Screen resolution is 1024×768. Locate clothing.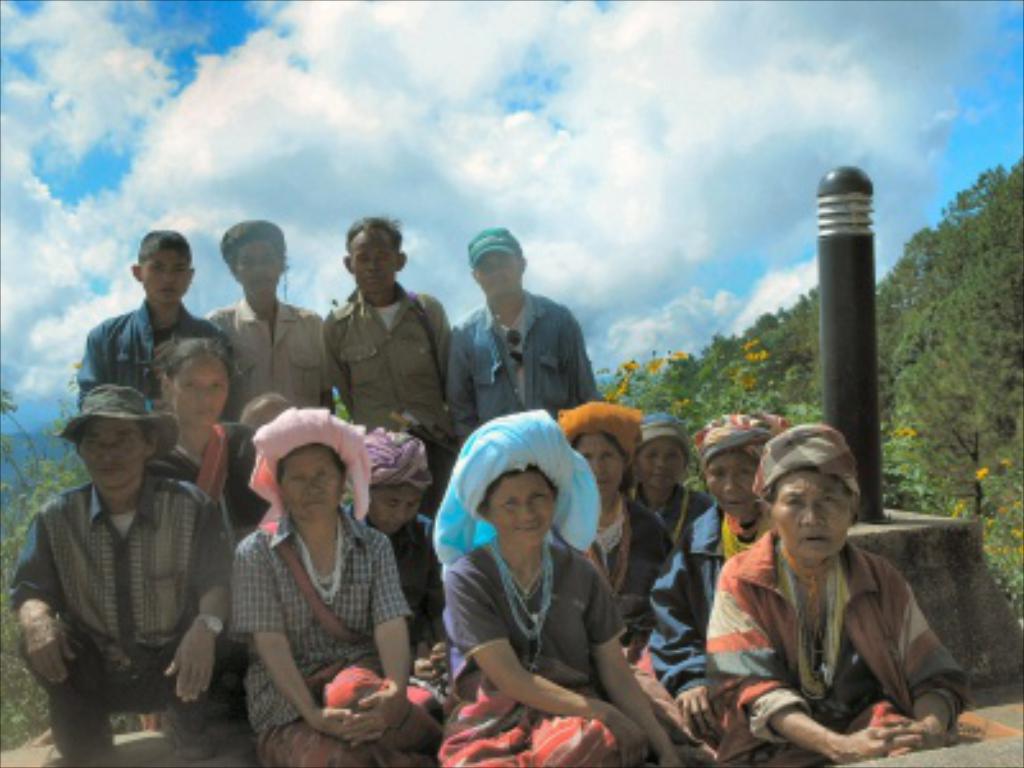
(left=77, top=300, right=233, bottom=404).
